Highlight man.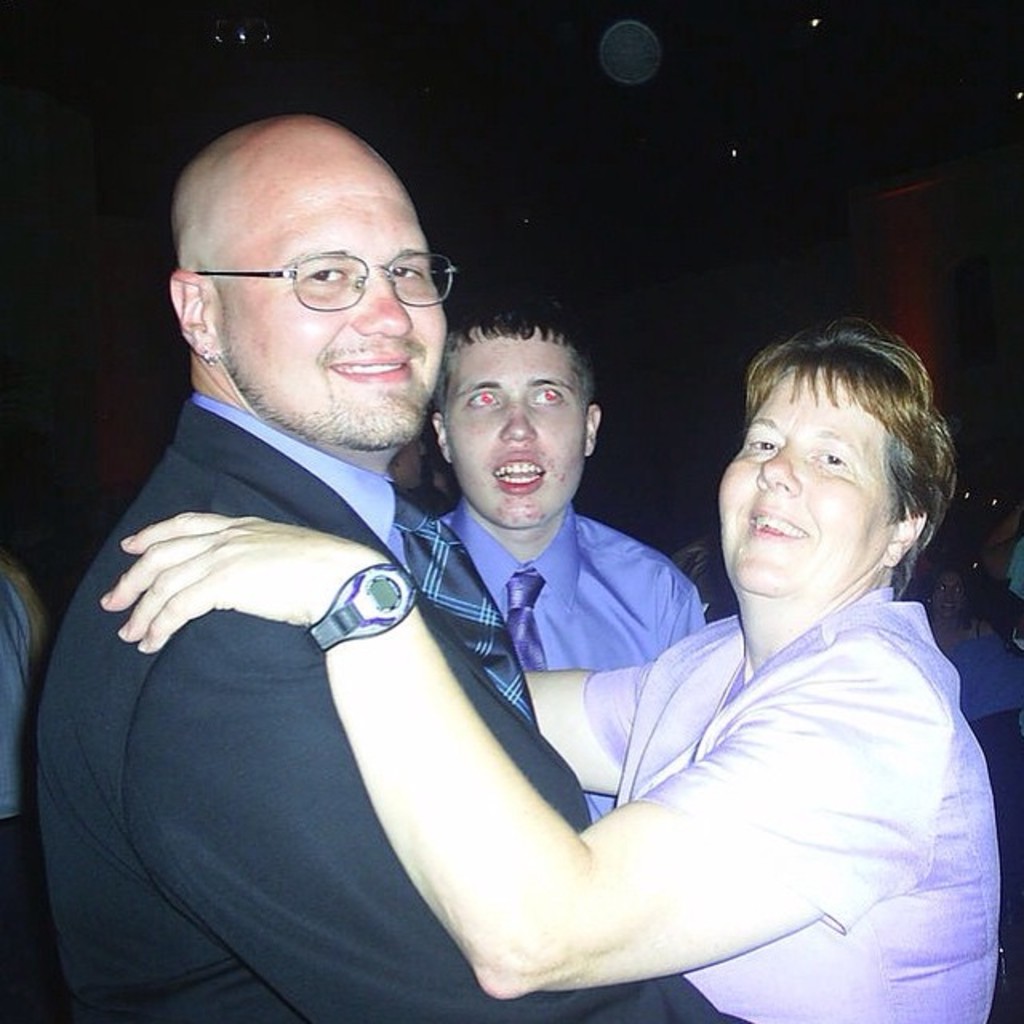
Highlighted region: detection(426, 286, 710, 822).
